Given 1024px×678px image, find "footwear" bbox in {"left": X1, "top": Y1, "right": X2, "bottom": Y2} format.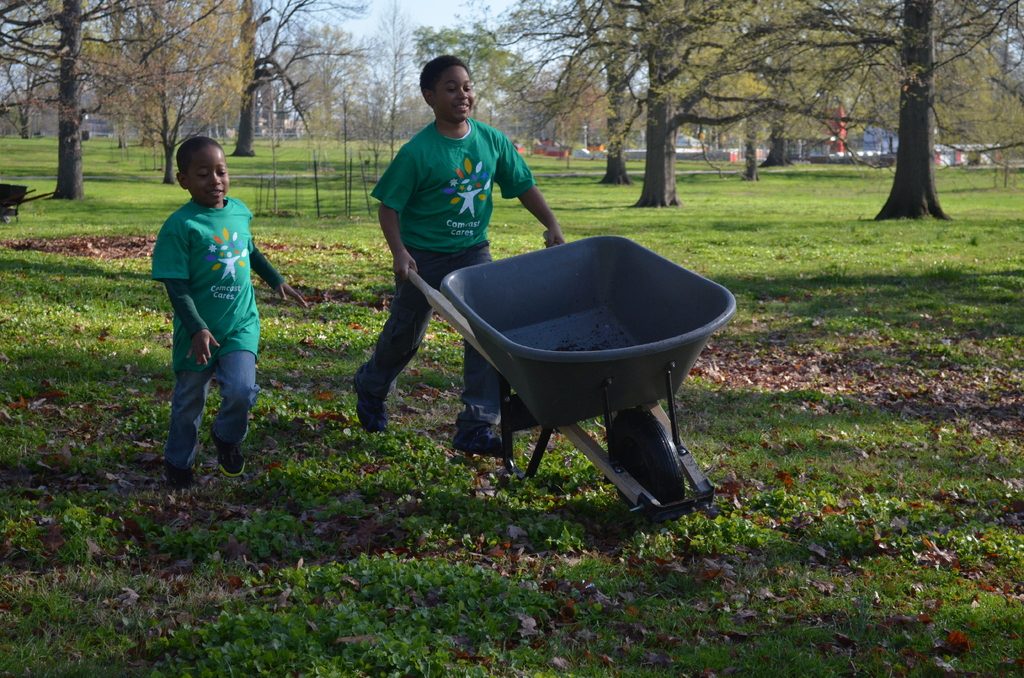
{"left": 360, "top": 378, "right": 394, "bottom": 436}.
